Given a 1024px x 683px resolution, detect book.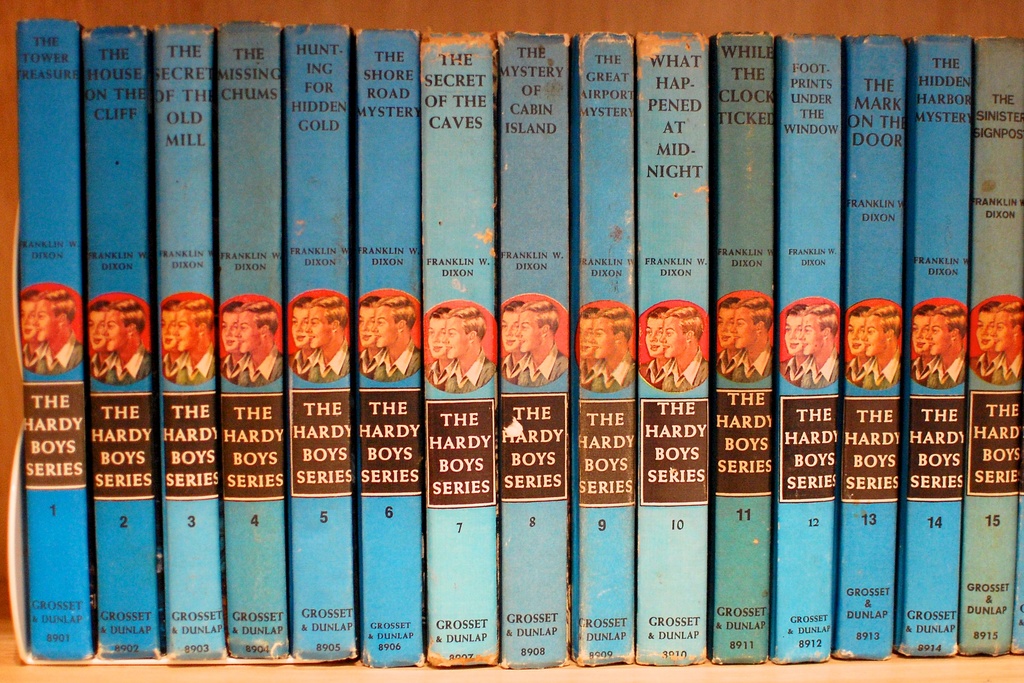
(left=954, top=38, right=1023, bottom=655).
